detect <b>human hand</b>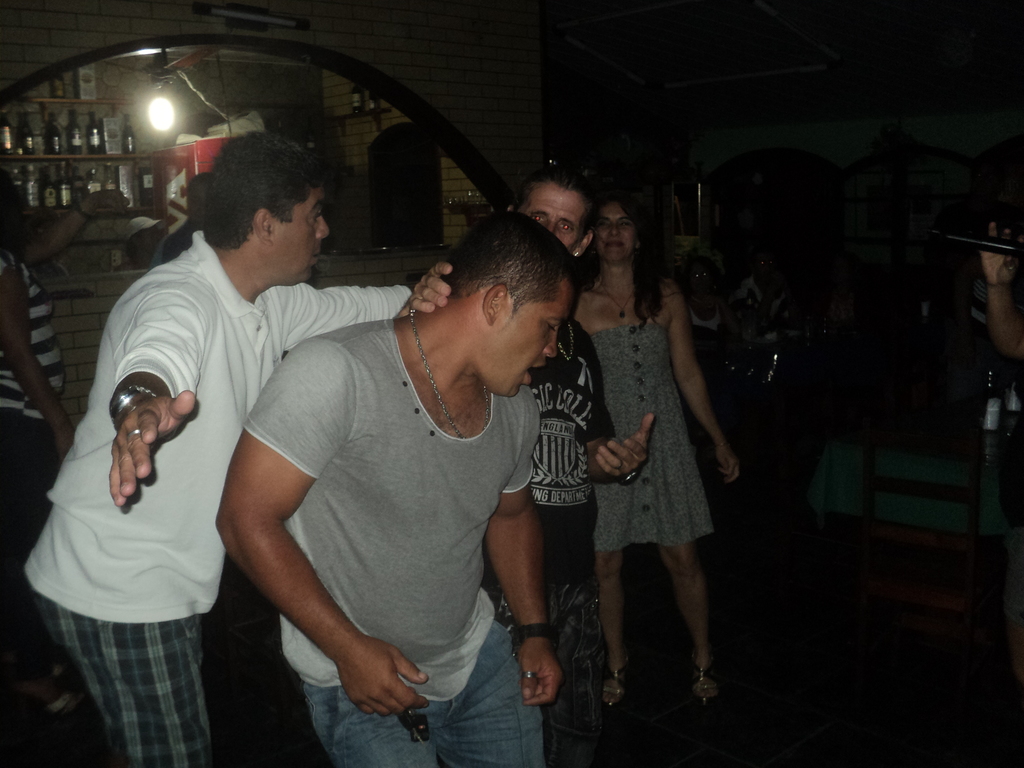
box(81, 187, 131, 214)
